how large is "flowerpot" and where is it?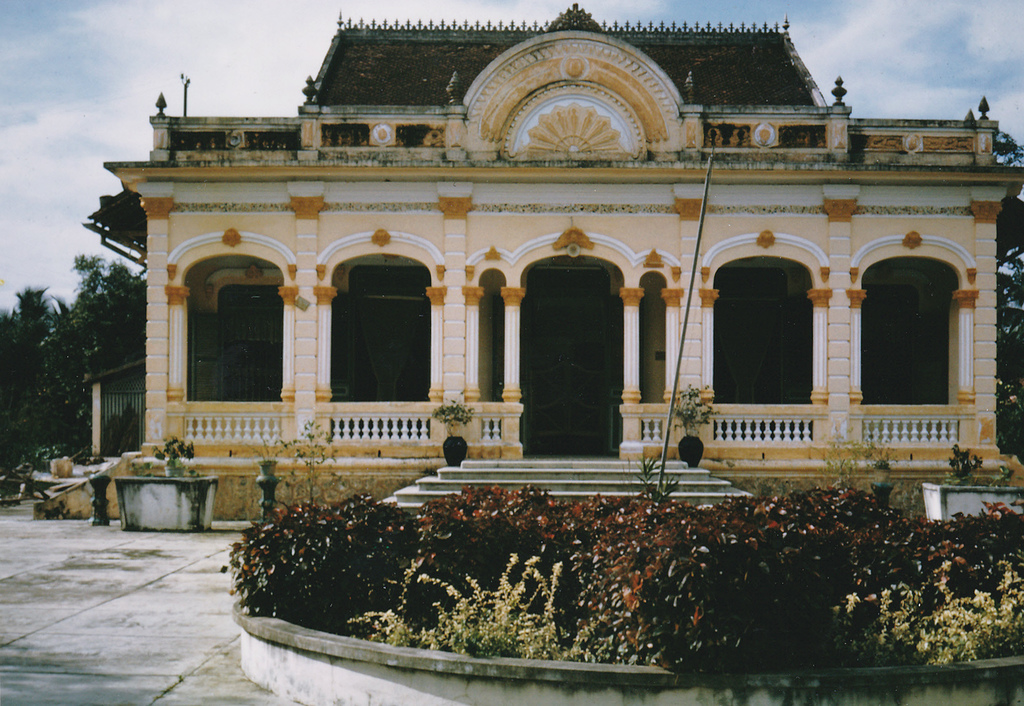
Bounding box: [671,432,711,470].
